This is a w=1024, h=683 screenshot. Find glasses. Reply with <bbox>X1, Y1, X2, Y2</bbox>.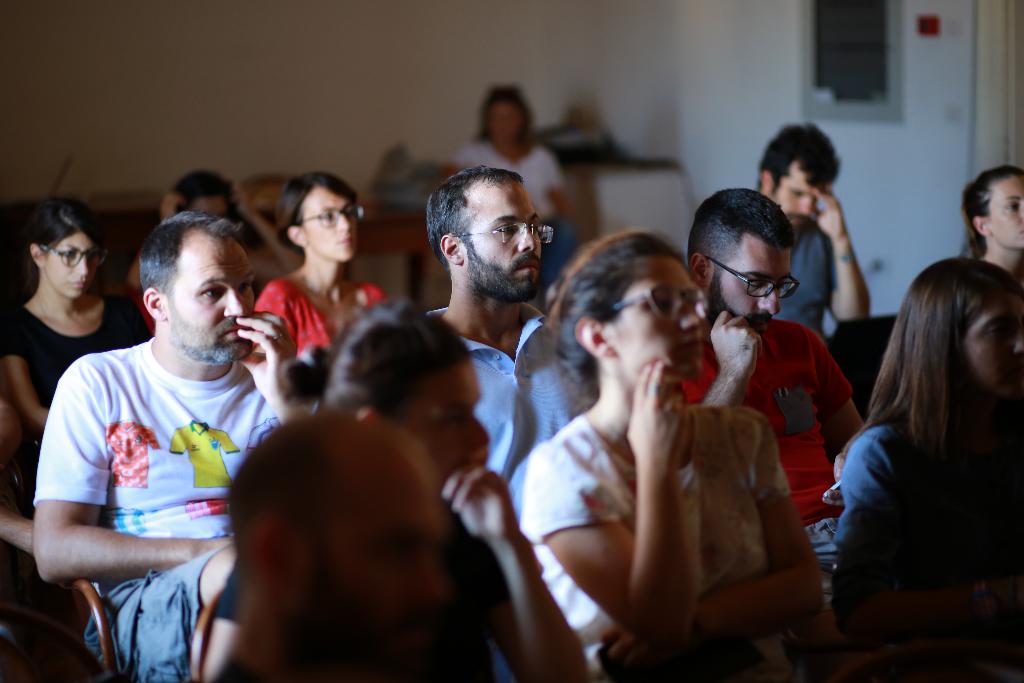
<bbox>605, 285, 712, 324</bbox>.
